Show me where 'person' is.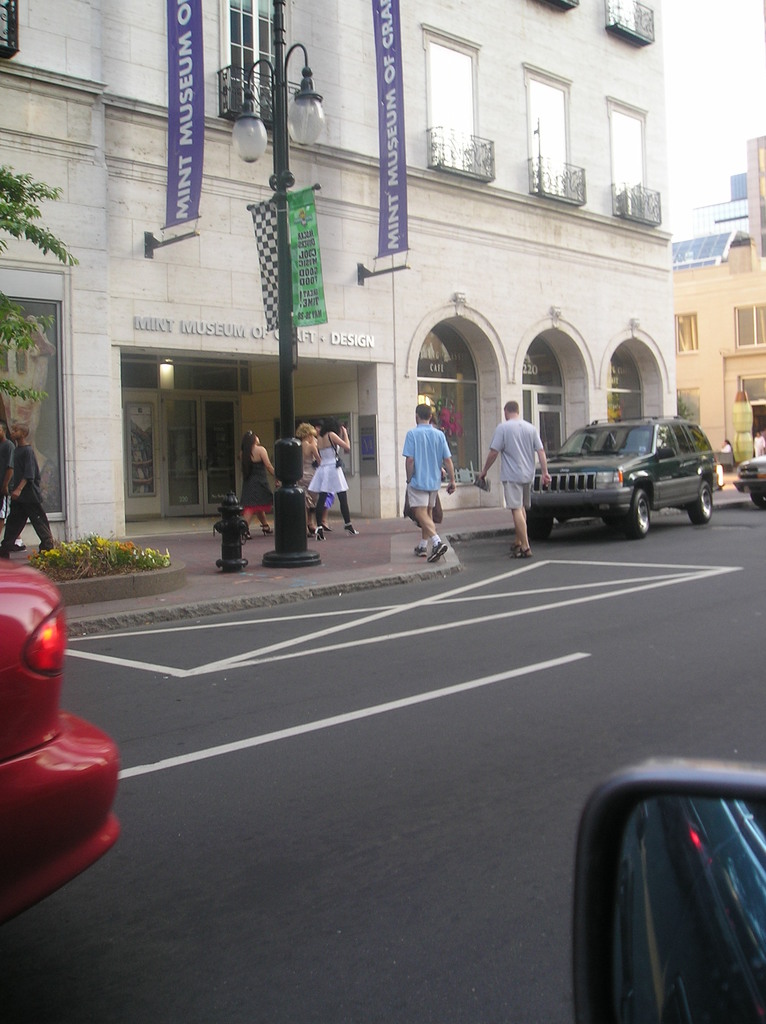
'person' is at <region>411, 389, 460, 555</region>.
